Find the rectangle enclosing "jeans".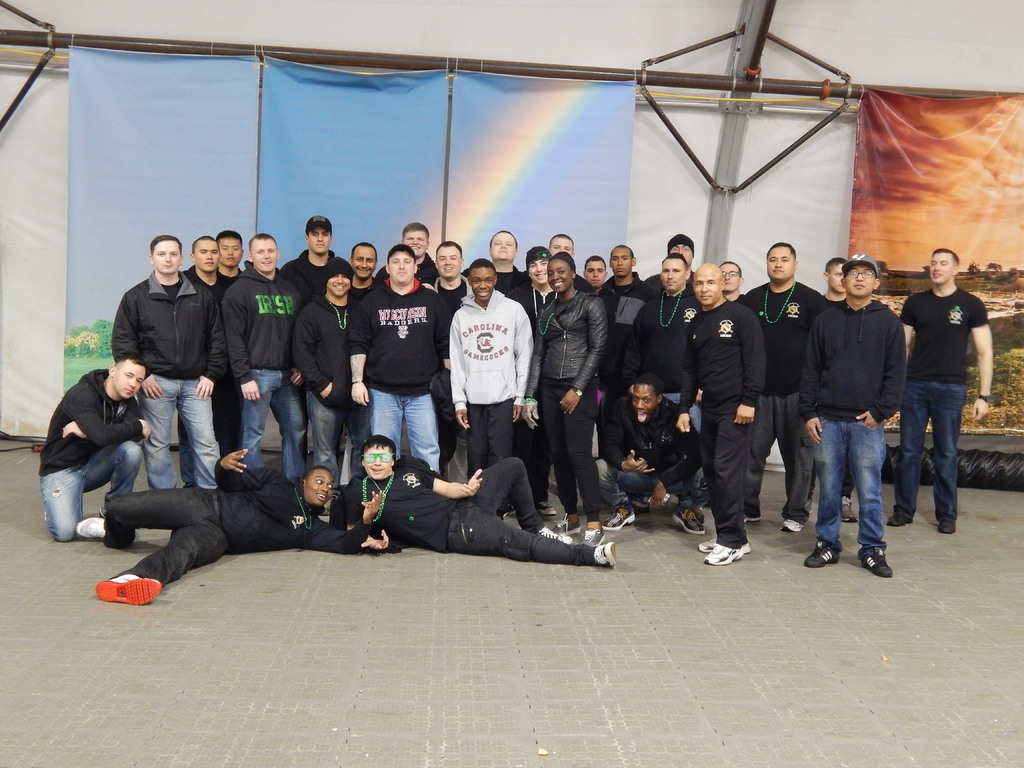
left=43, top=438, right=142, bottom=543.
